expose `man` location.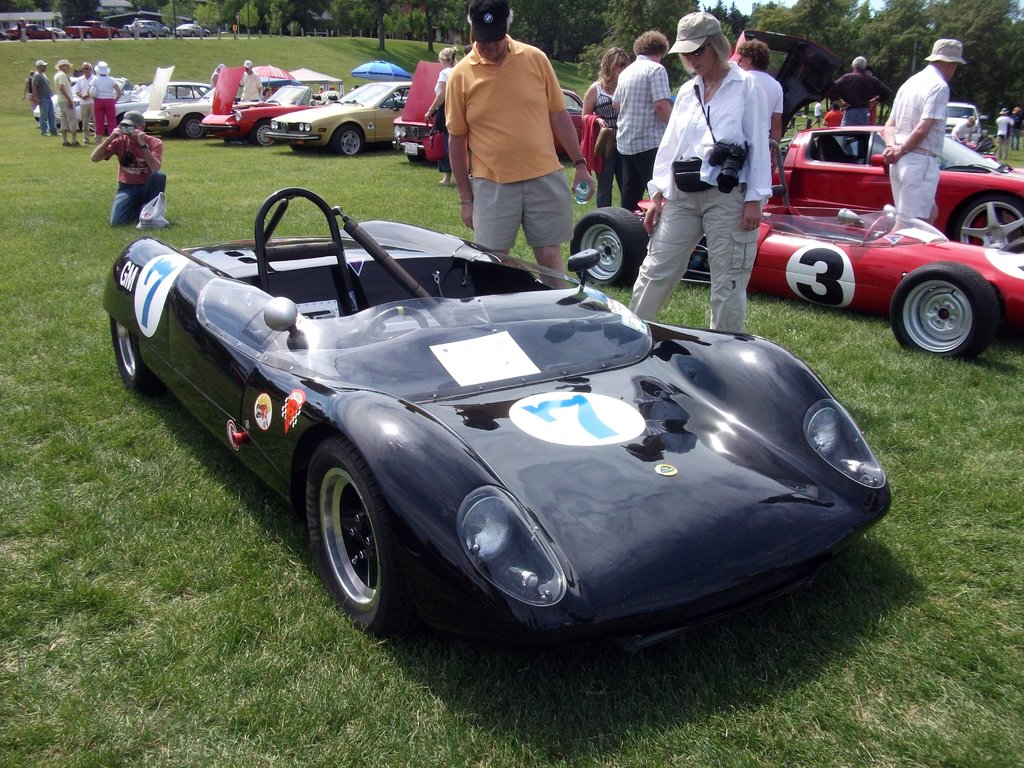
Exposed at (73,60,98,138).
